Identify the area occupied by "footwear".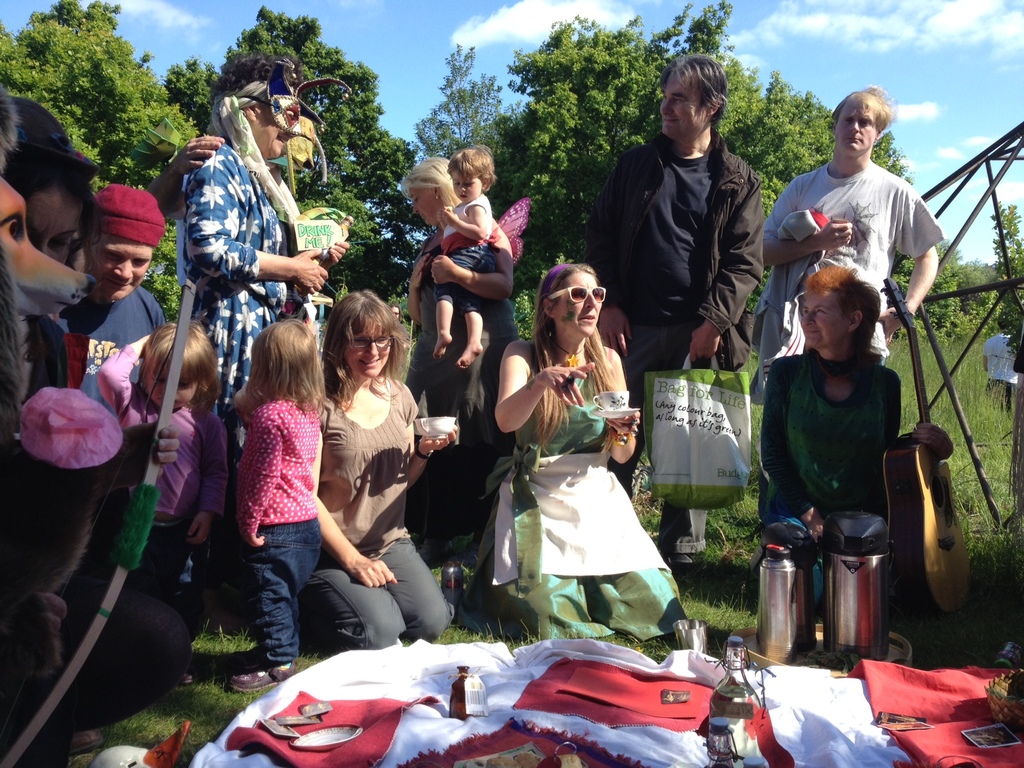
Area: rect(224, 654, 293, 698).
